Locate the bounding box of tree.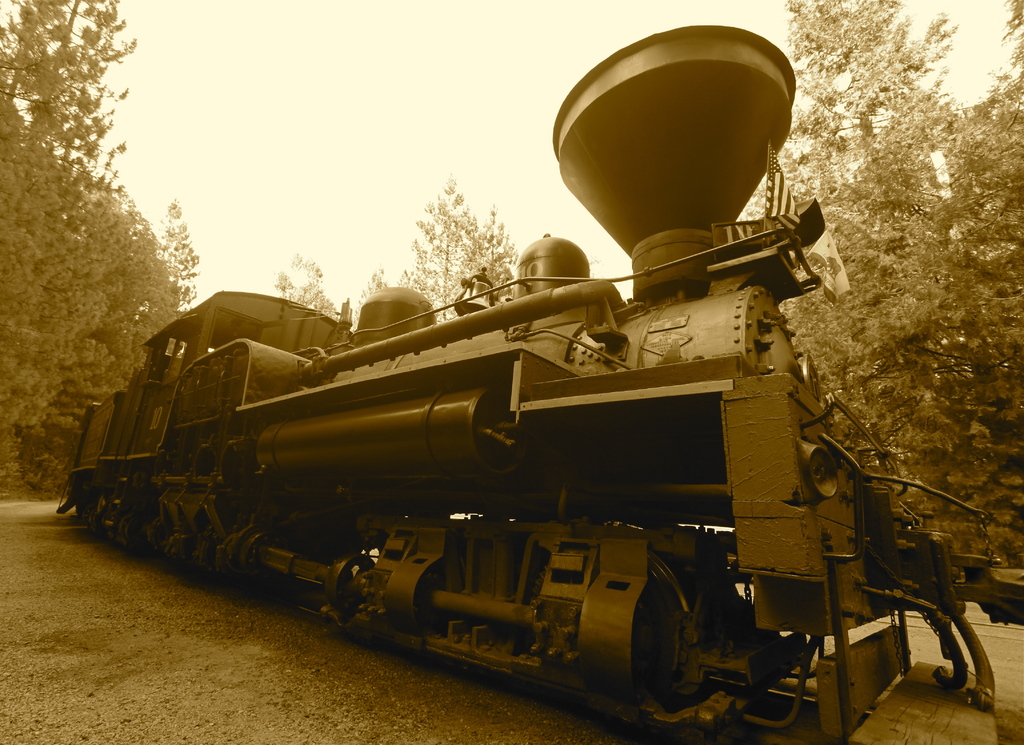
Bounding box: (109,184,194,340).
